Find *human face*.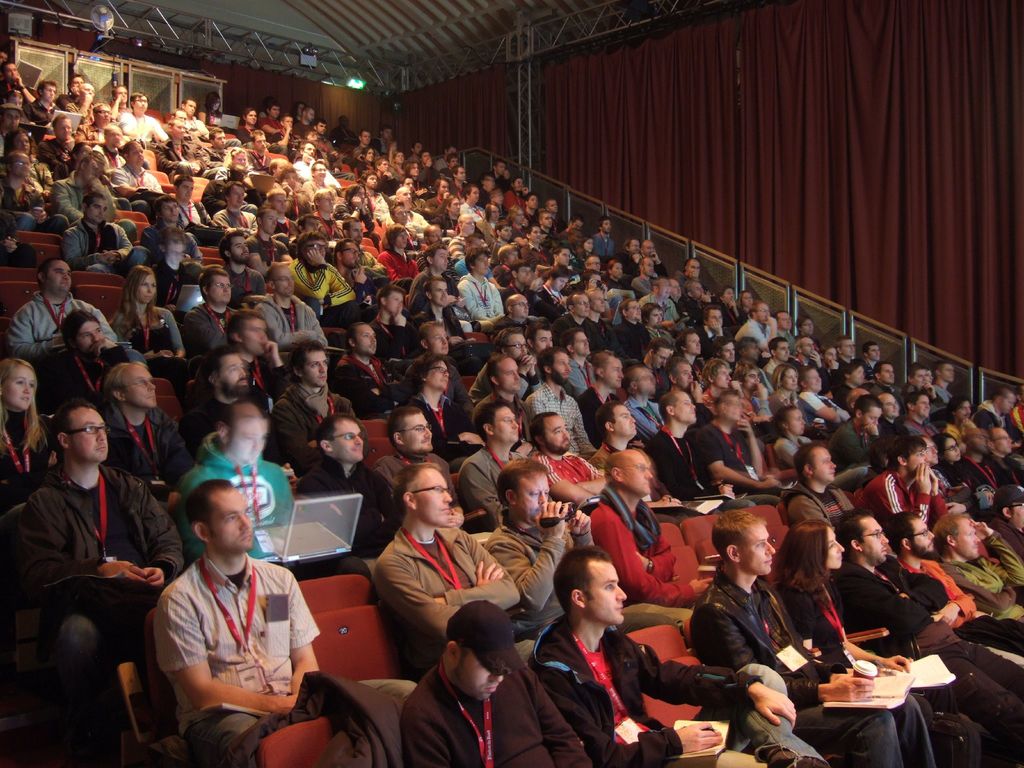
BBox(406, 415, 428, 452).
